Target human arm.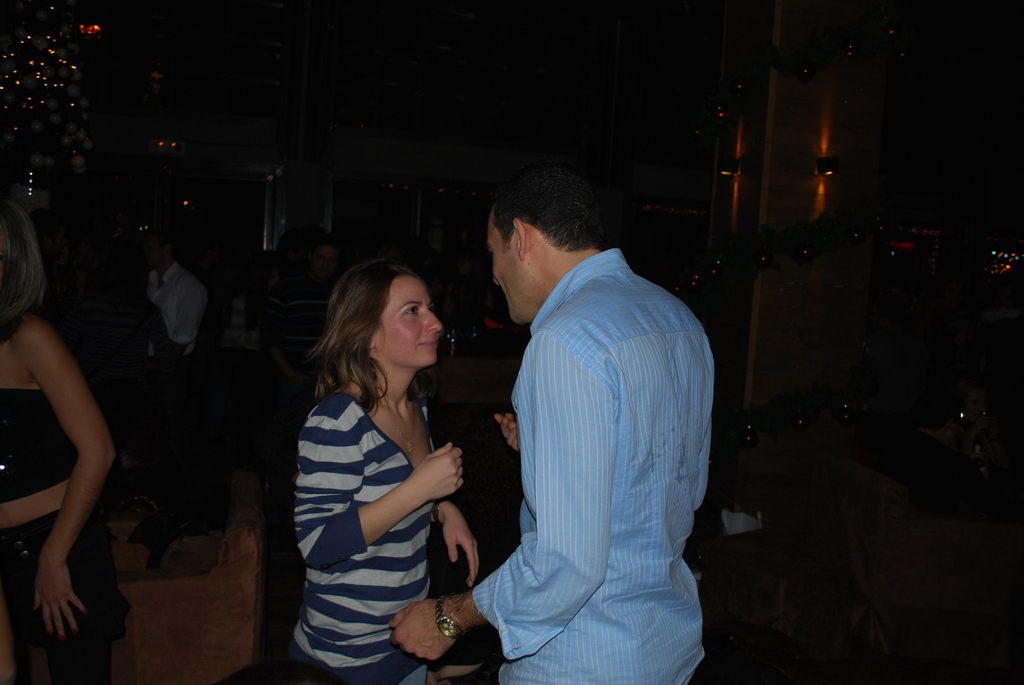
Target region: select_region(431, 496, 488, 588).
